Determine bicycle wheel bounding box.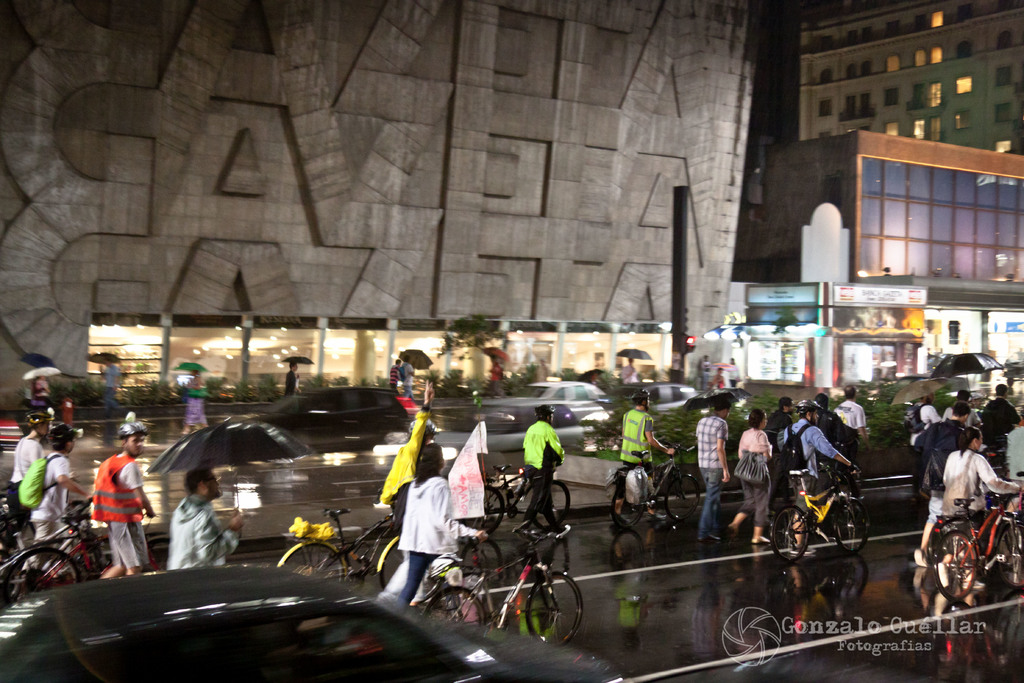
Determined: bbox=(461, 484, 506, 536).
